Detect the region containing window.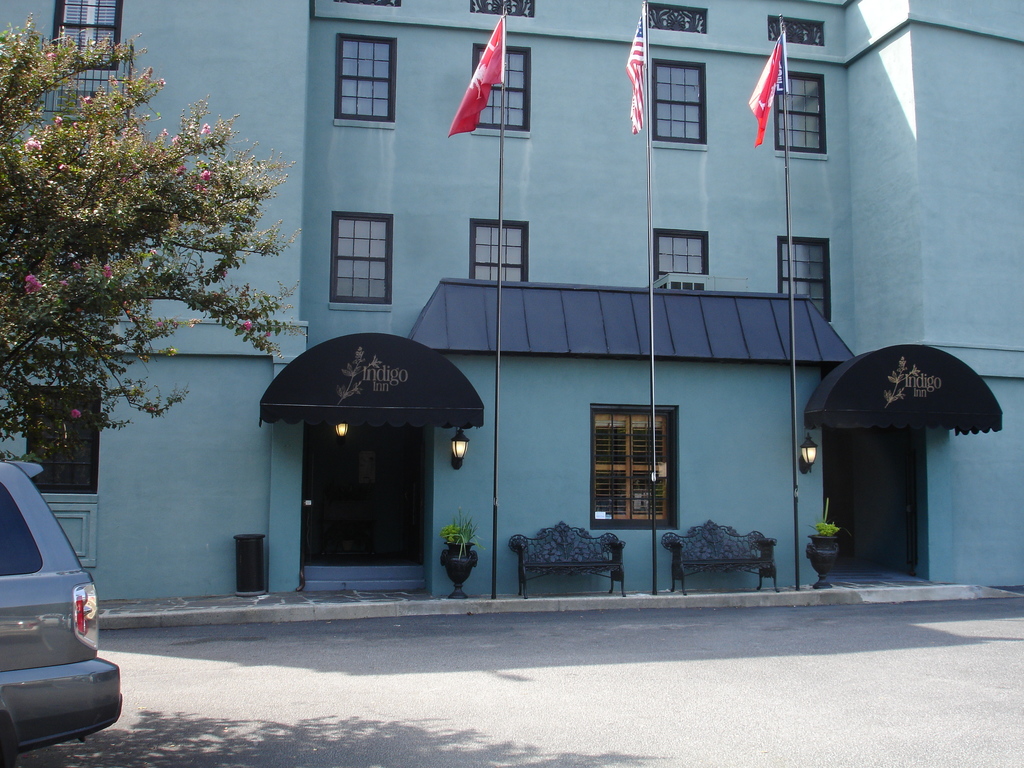
box(588, 405, 682, 529).
